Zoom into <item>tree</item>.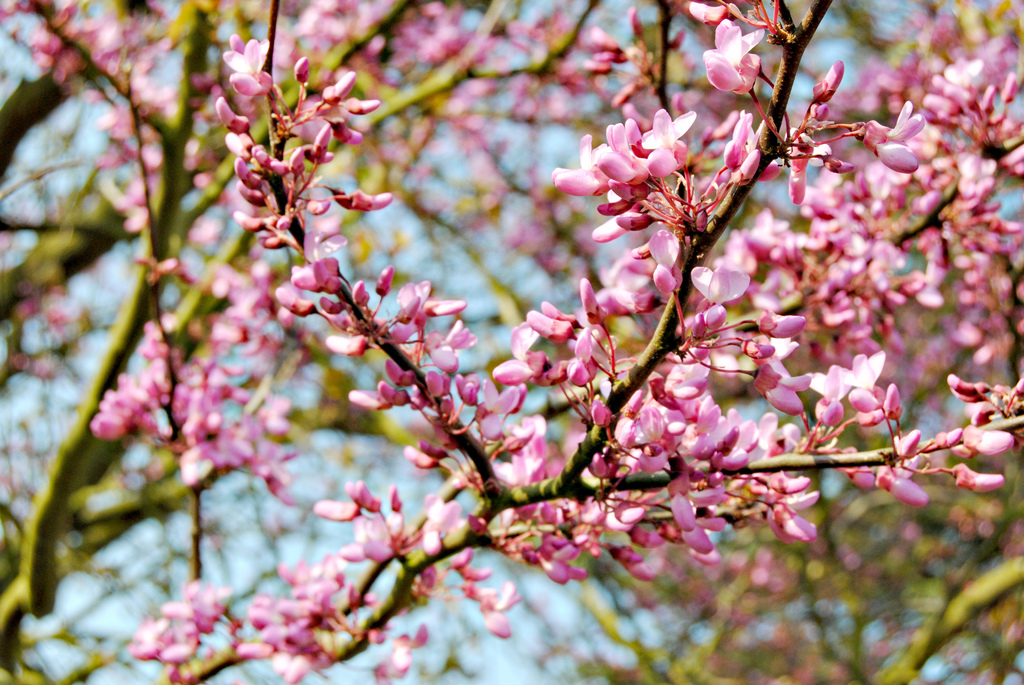
Zoom target: x1=0, y1=0, x2=1023, y2=684.
